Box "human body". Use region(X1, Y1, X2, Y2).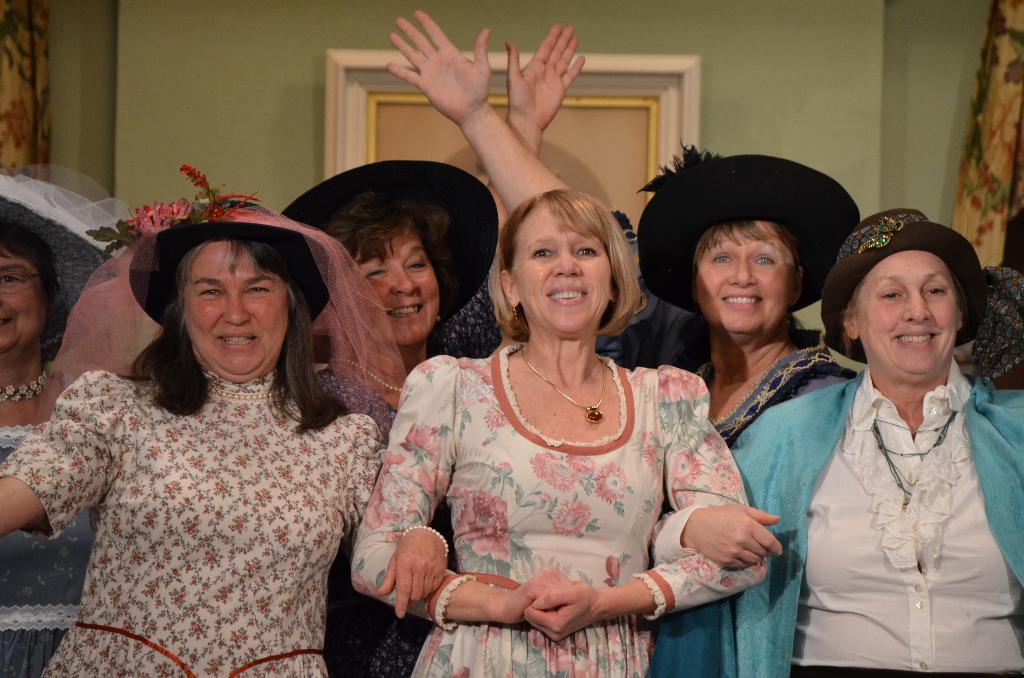
region(384, 4, 840, 435).
